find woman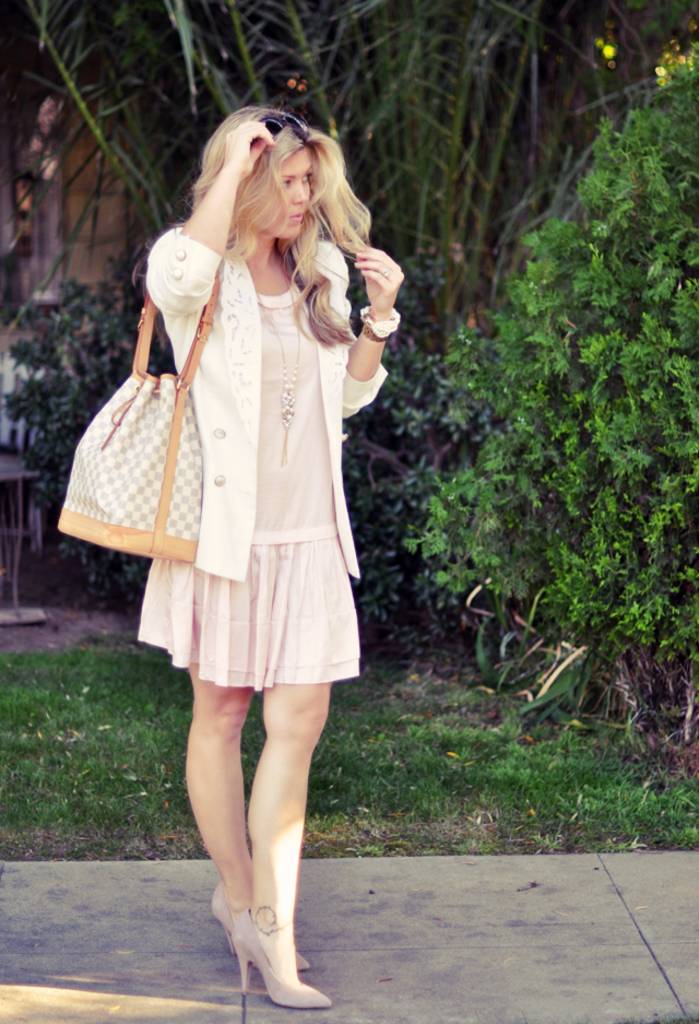
l=141, t=98, r=412, b=1012
